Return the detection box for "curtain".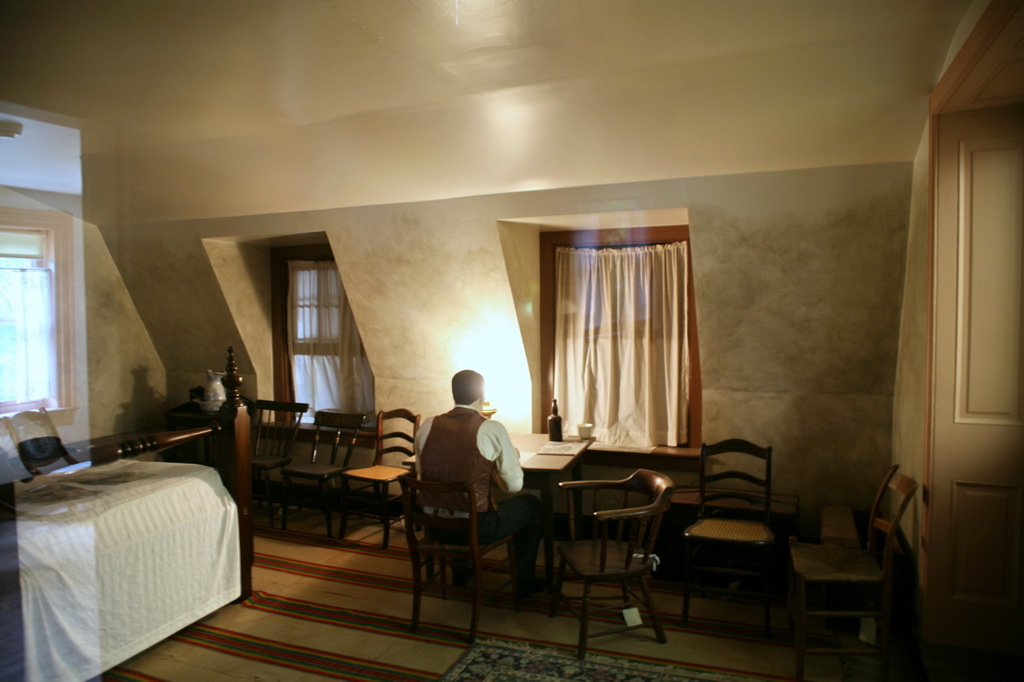
[left=551, top=252, right=698, bottom=442].
